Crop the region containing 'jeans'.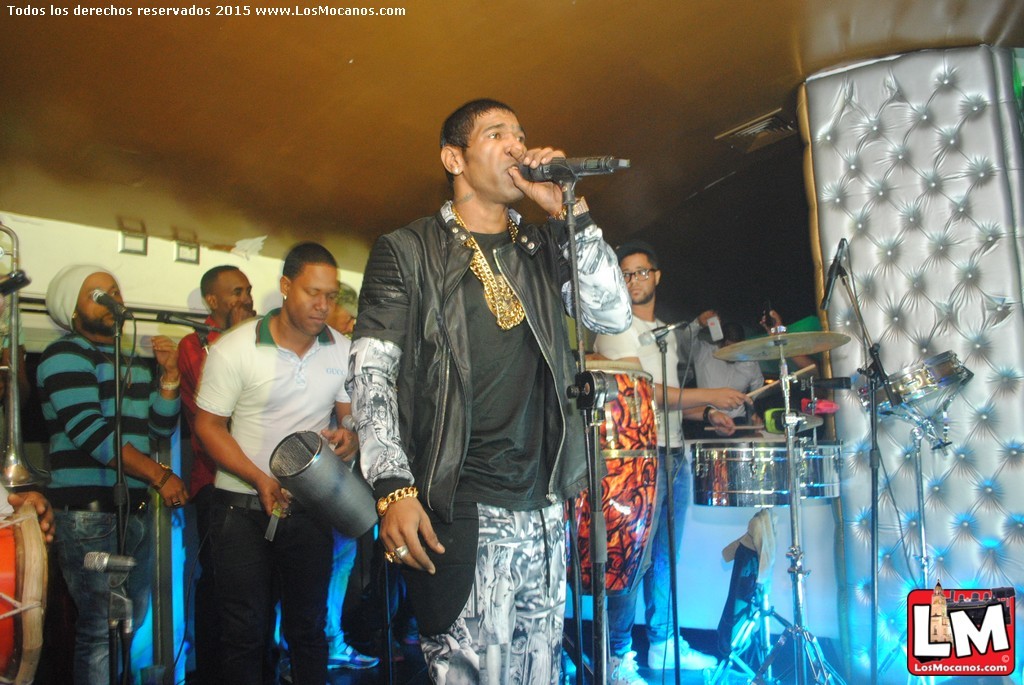
Crop region: bbox(396, 499, 578, 684).
